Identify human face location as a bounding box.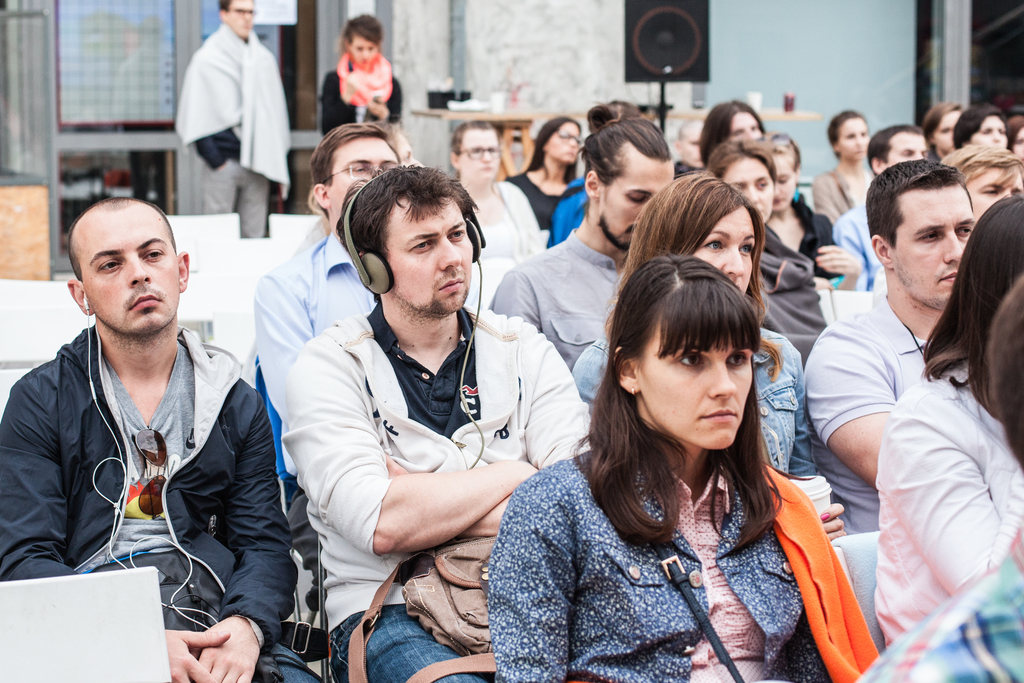
detection(349, 34, 374, 65).
